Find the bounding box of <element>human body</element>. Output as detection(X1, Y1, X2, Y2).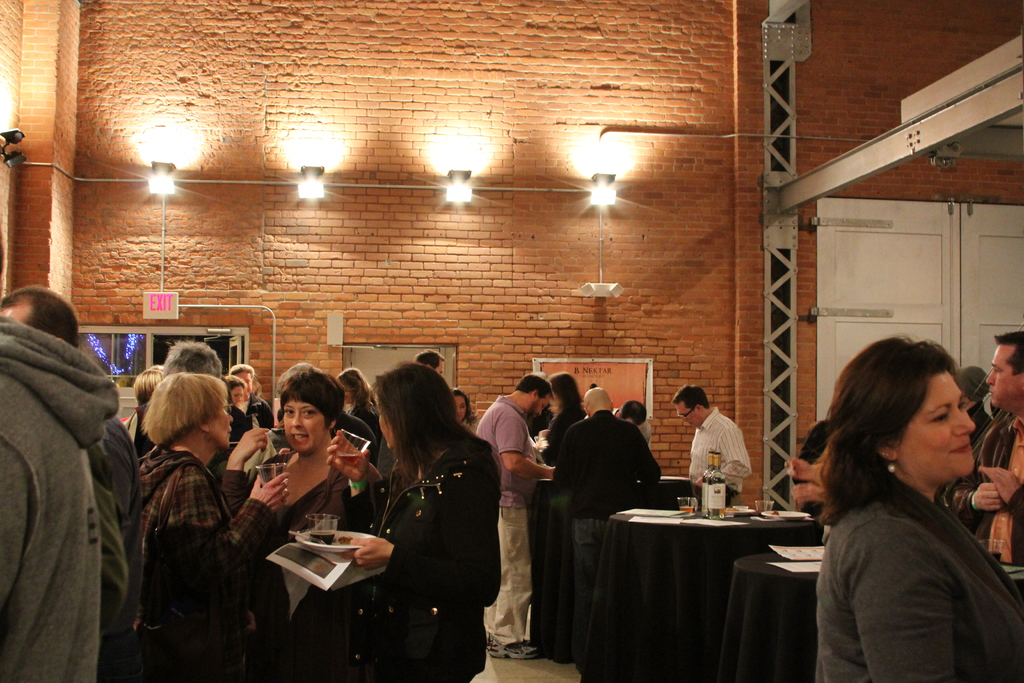
detection(819, 478, 1023, 682).
